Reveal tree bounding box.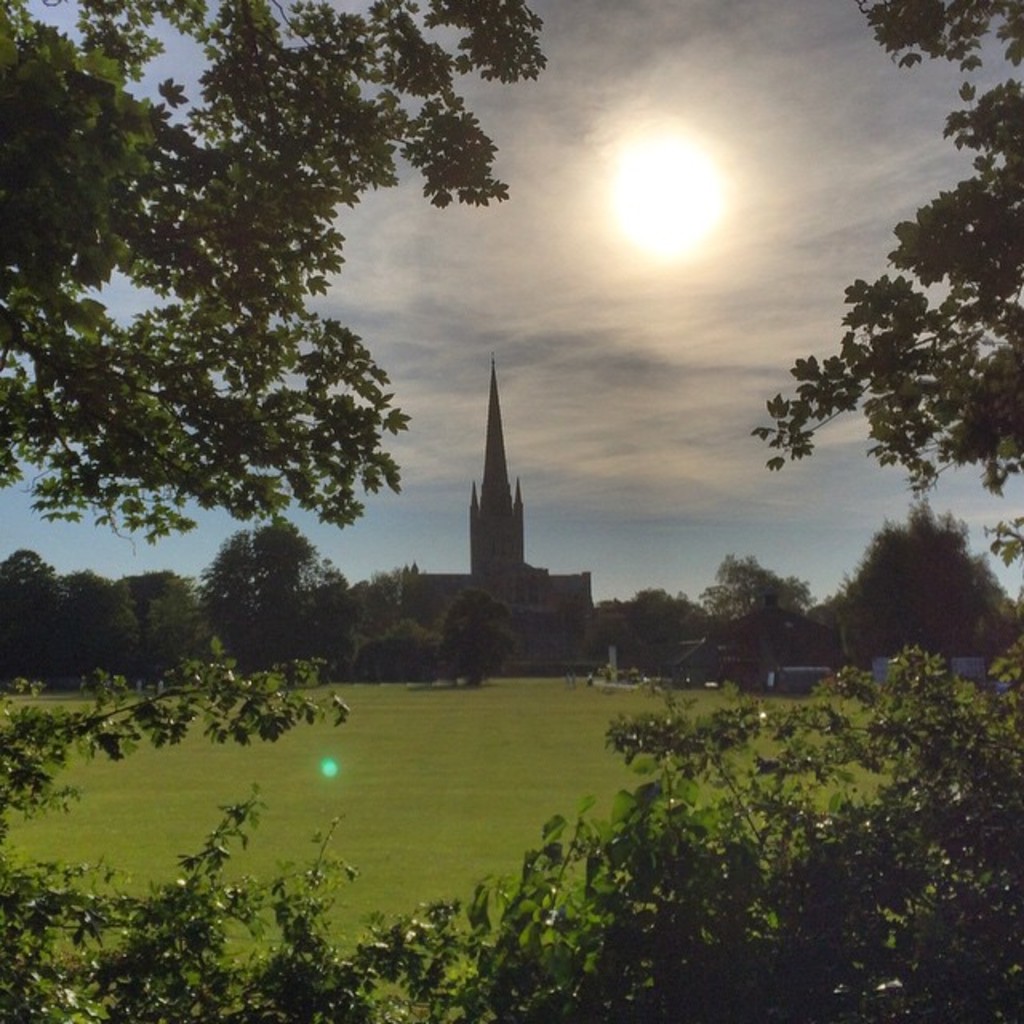
Revealed: 354 555 422 638.
